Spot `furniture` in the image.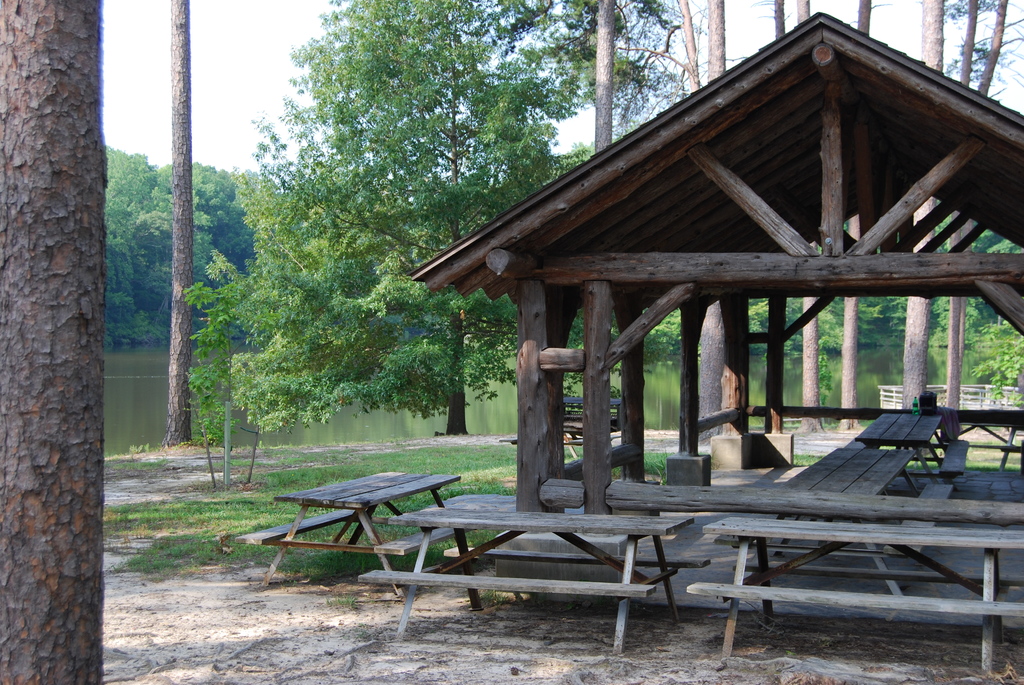
`furniture` found at l=786, t=443, r=955, b=558.
